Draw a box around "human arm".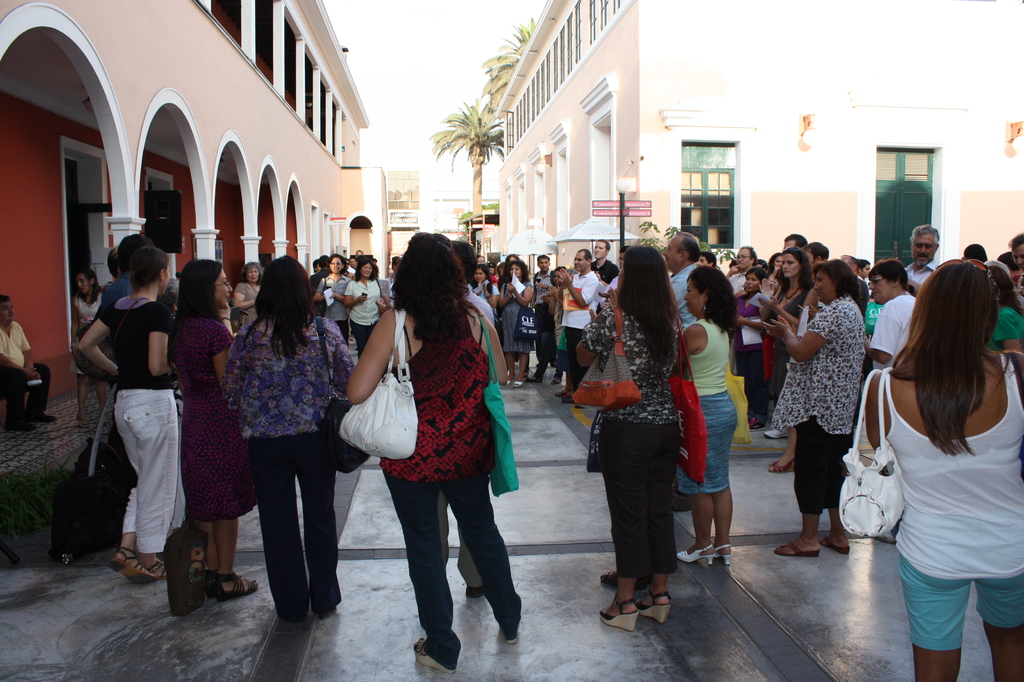
<box>533,273,553,293</box>.
